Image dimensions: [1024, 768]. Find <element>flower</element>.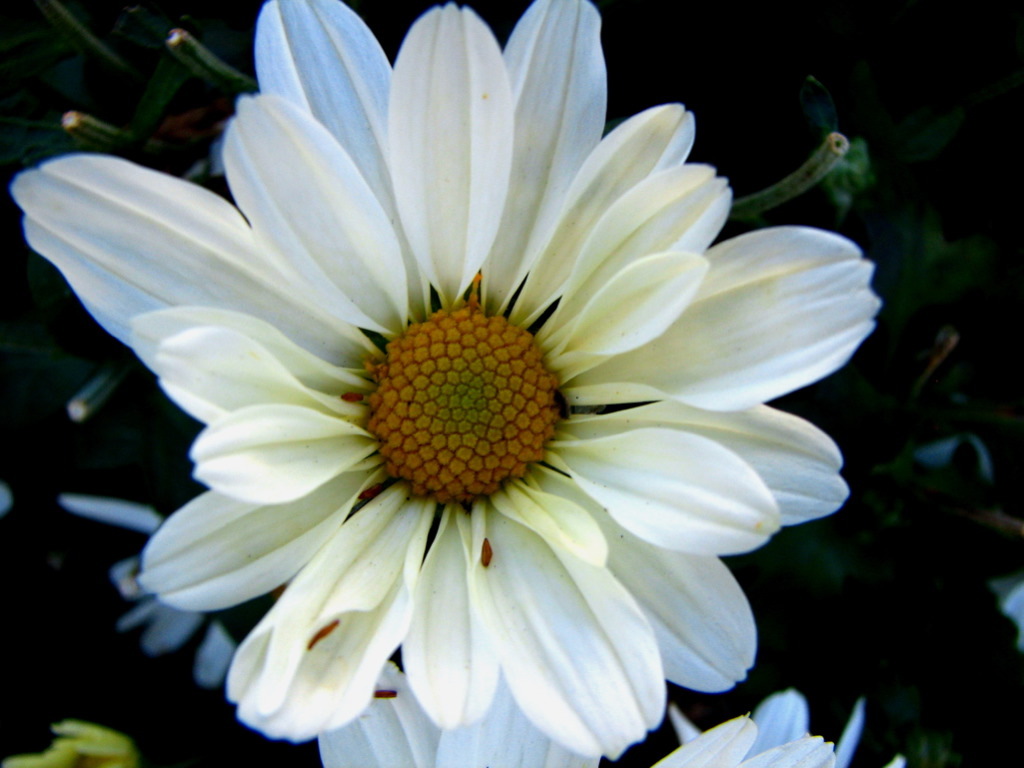
rect(14, 0, 881, 760).
